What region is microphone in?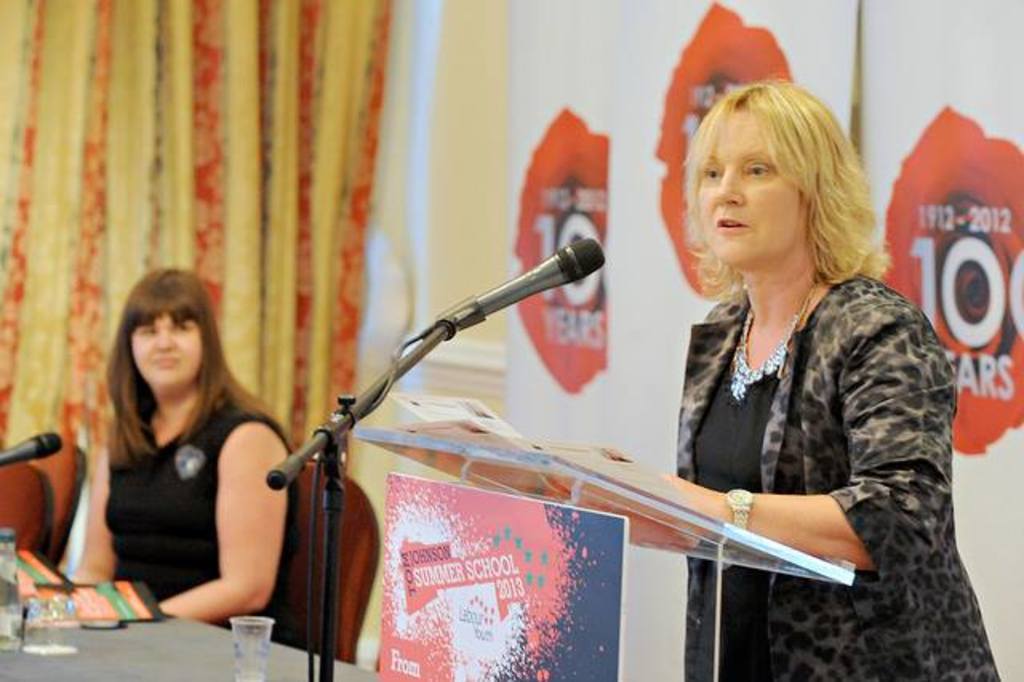
[left=475, top=237, right=605, bottom=319].
